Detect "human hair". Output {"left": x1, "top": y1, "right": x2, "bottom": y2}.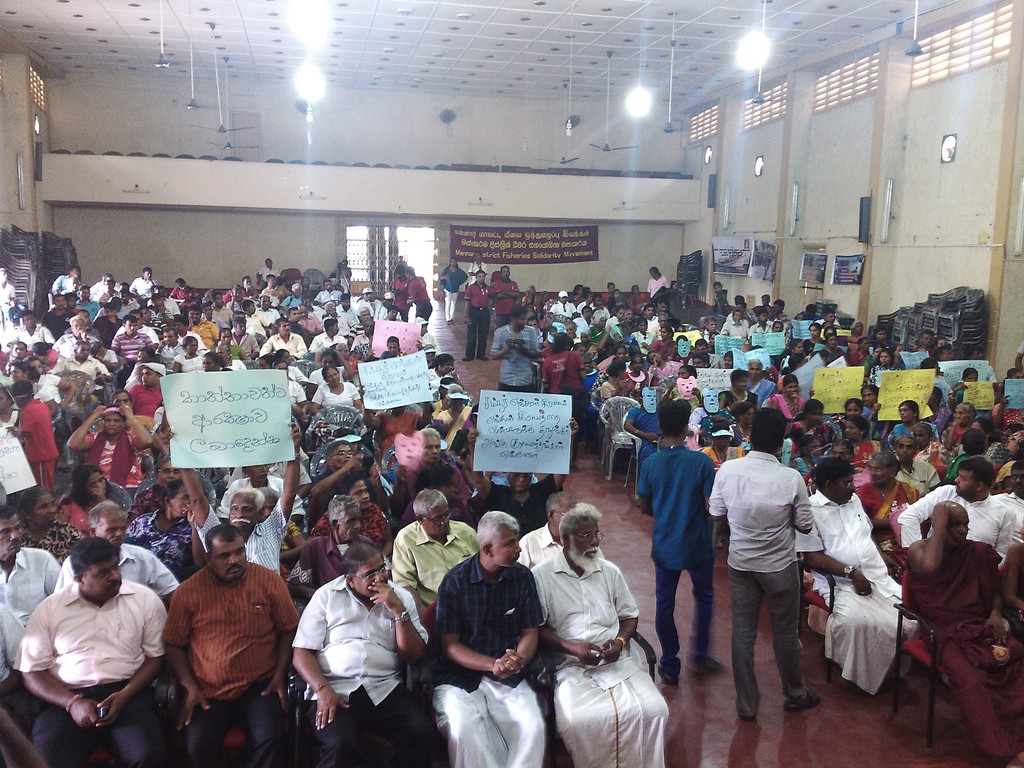
{"left": 961, "top": 428, "right": 987, "bottom": 457}.
